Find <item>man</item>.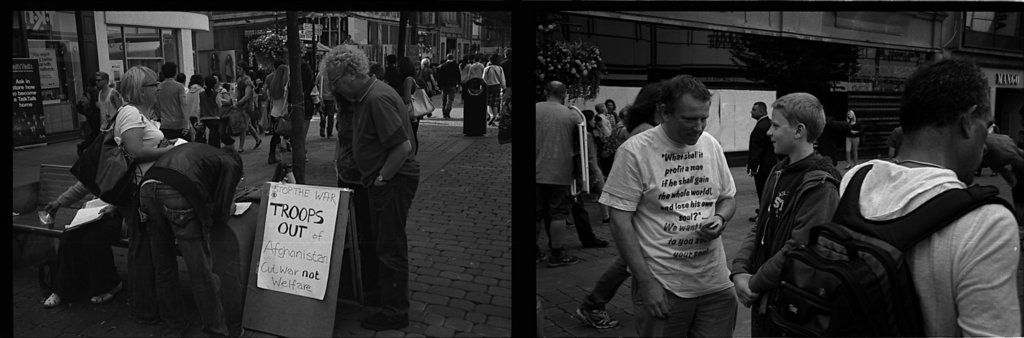
(437, 53, 462, 119).
